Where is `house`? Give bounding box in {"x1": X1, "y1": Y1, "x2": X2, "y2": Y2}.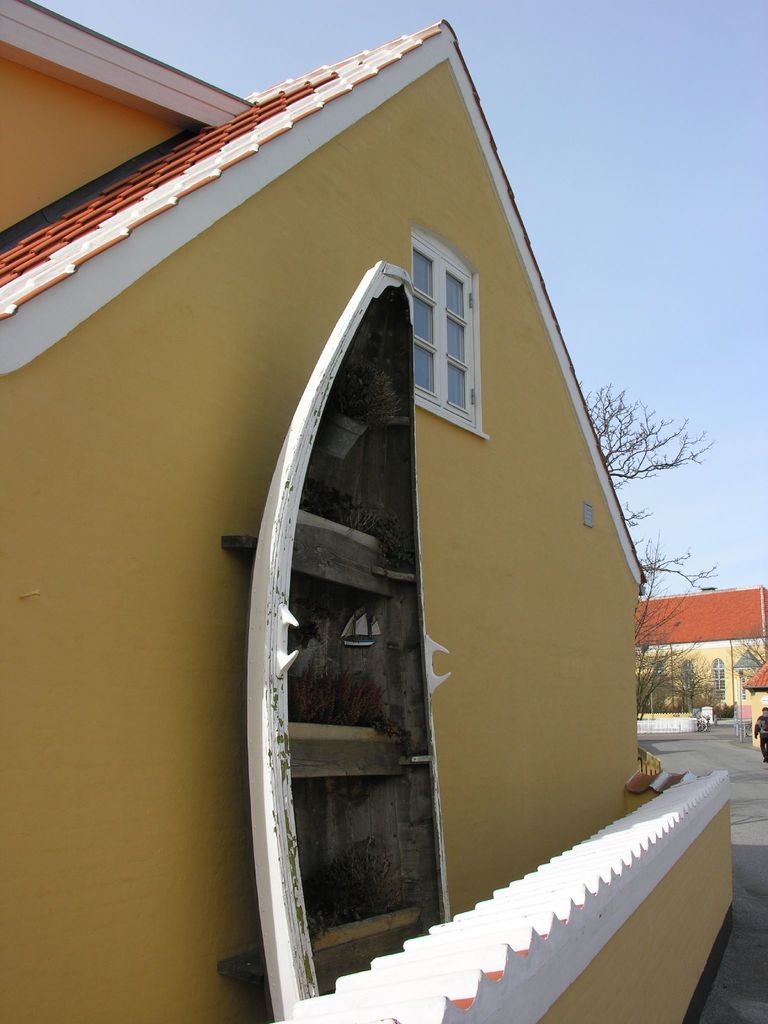
{"x1": 0, "y1": 0, "x2": 749, "y2": 1023}.
